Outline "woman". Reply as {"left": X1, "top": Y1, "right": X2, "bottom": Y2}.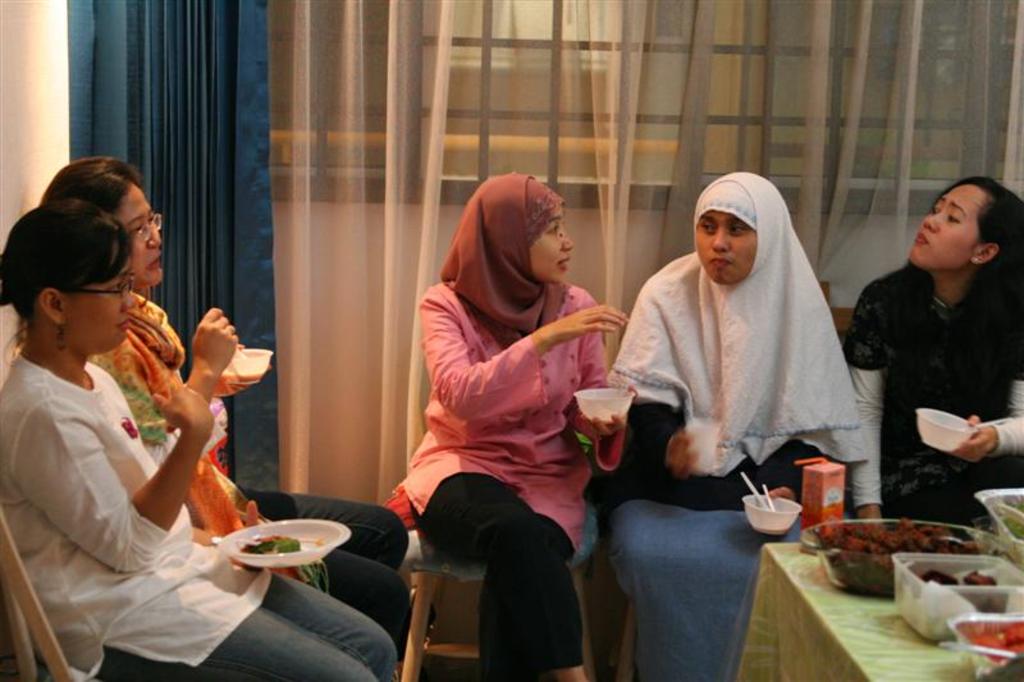
{"left": 0, "top": 202, "right": 393, "bottom": 681}.
